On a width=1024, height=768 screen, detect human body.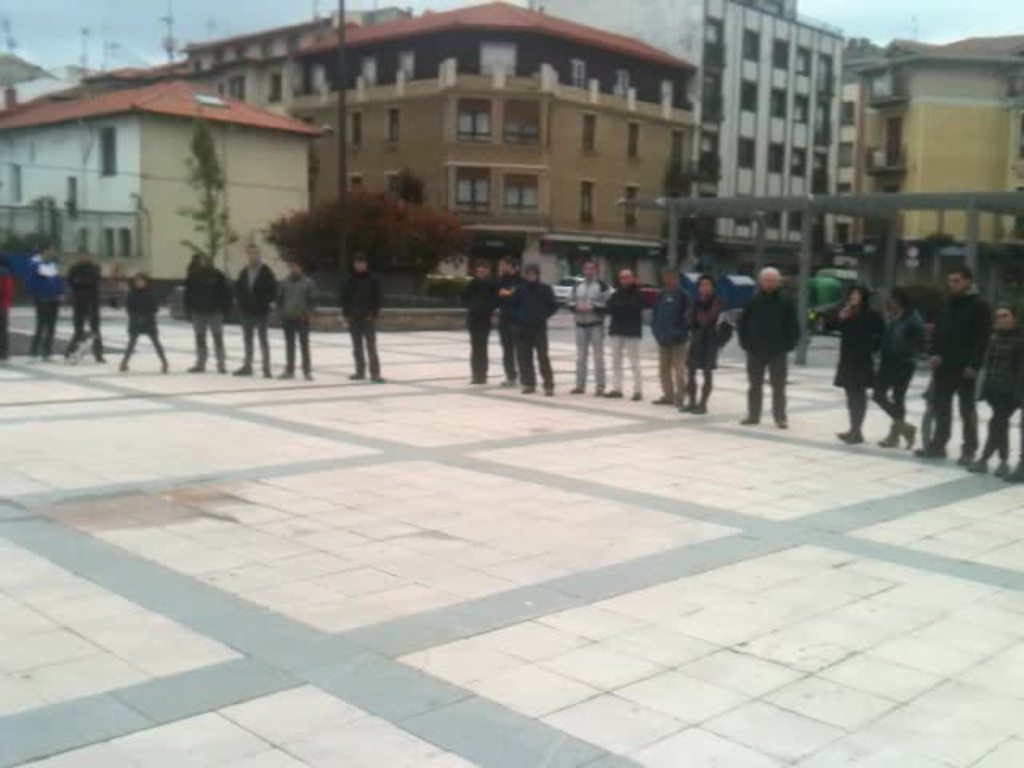
box=[648, 267, 701, 398].
